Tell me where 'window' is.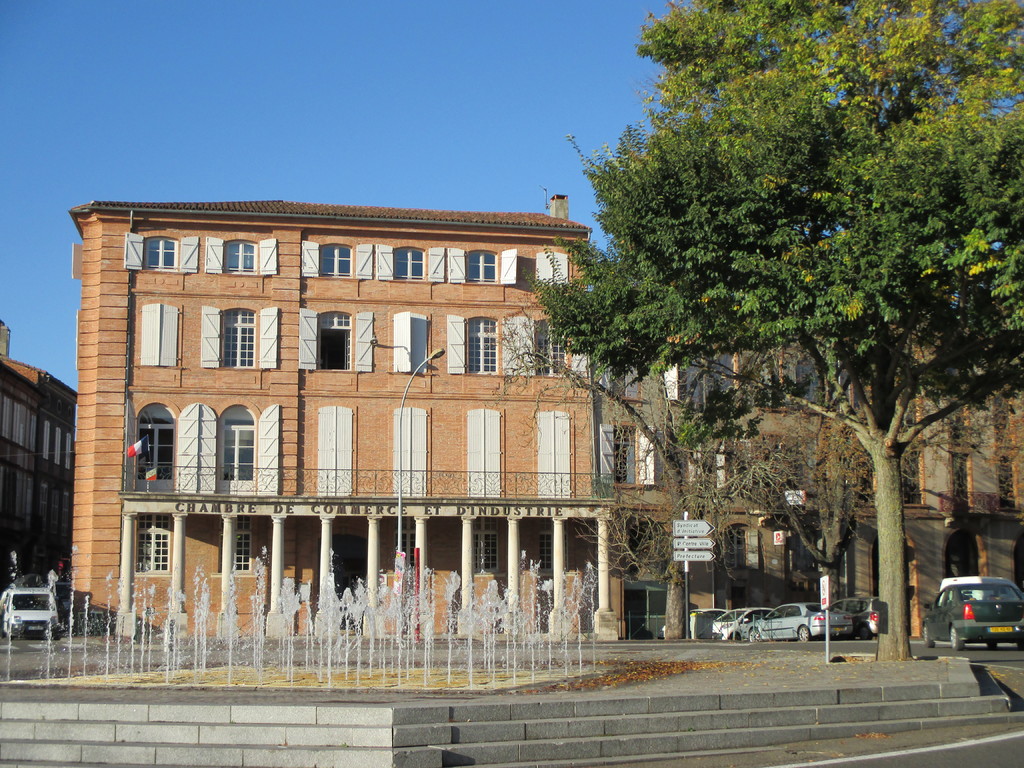
'window' is at (900, 392, 921, 437).
